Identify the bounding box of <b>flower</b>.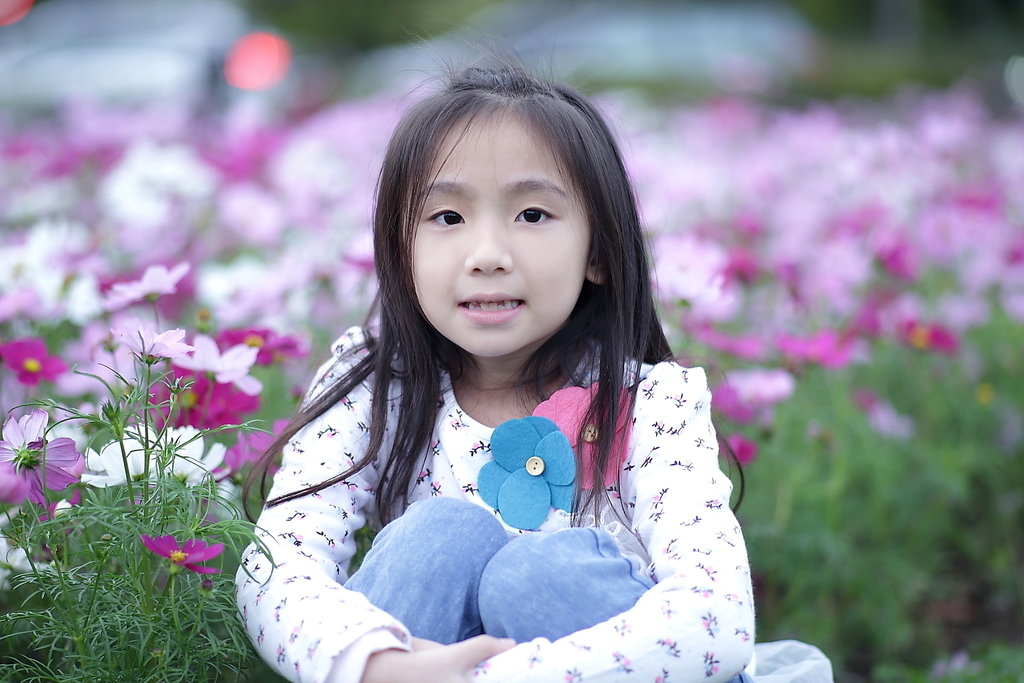
[x1=248, y1=419, x2=287, y2=477].
